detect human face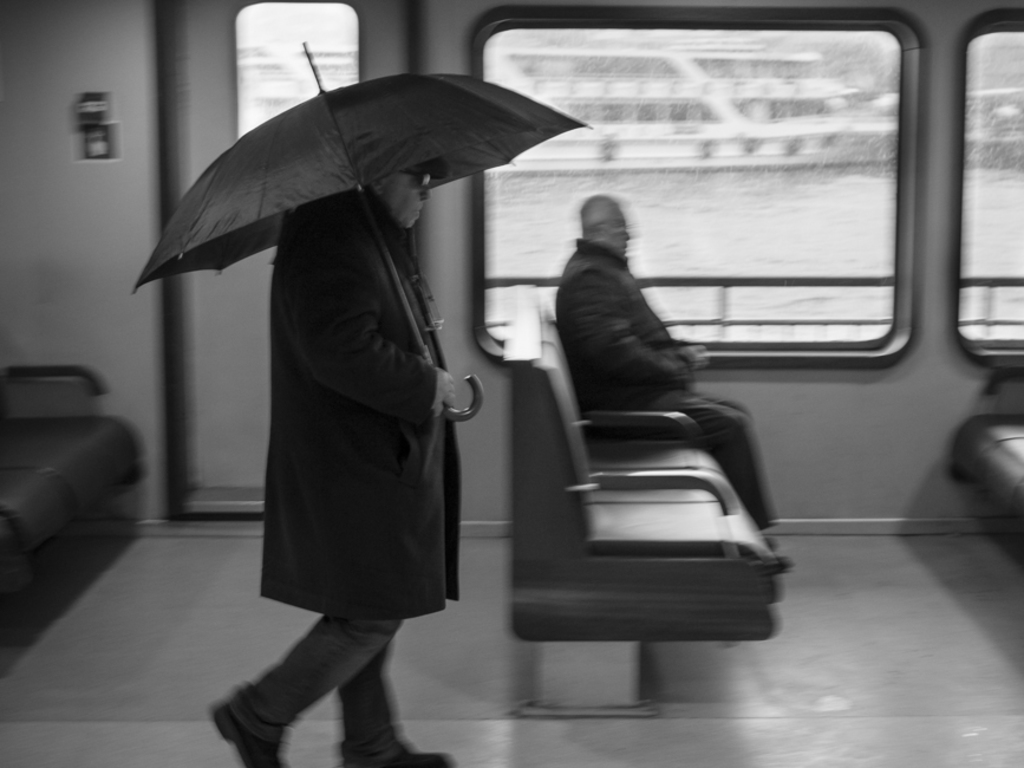
bbox=[607, 203, 633, 250]
